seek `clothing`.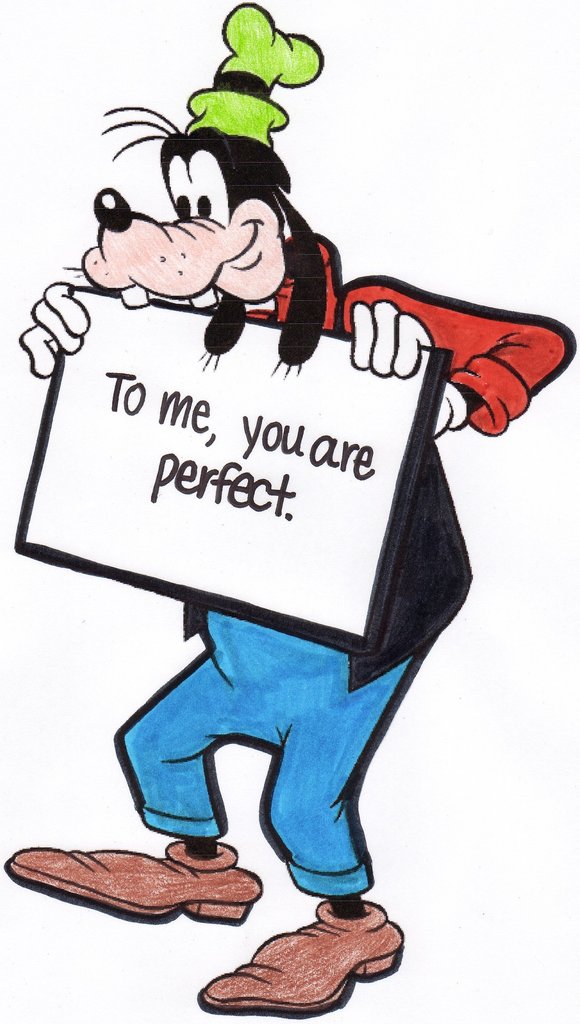
x1=115 y1=234 x2=572 y2=896.
